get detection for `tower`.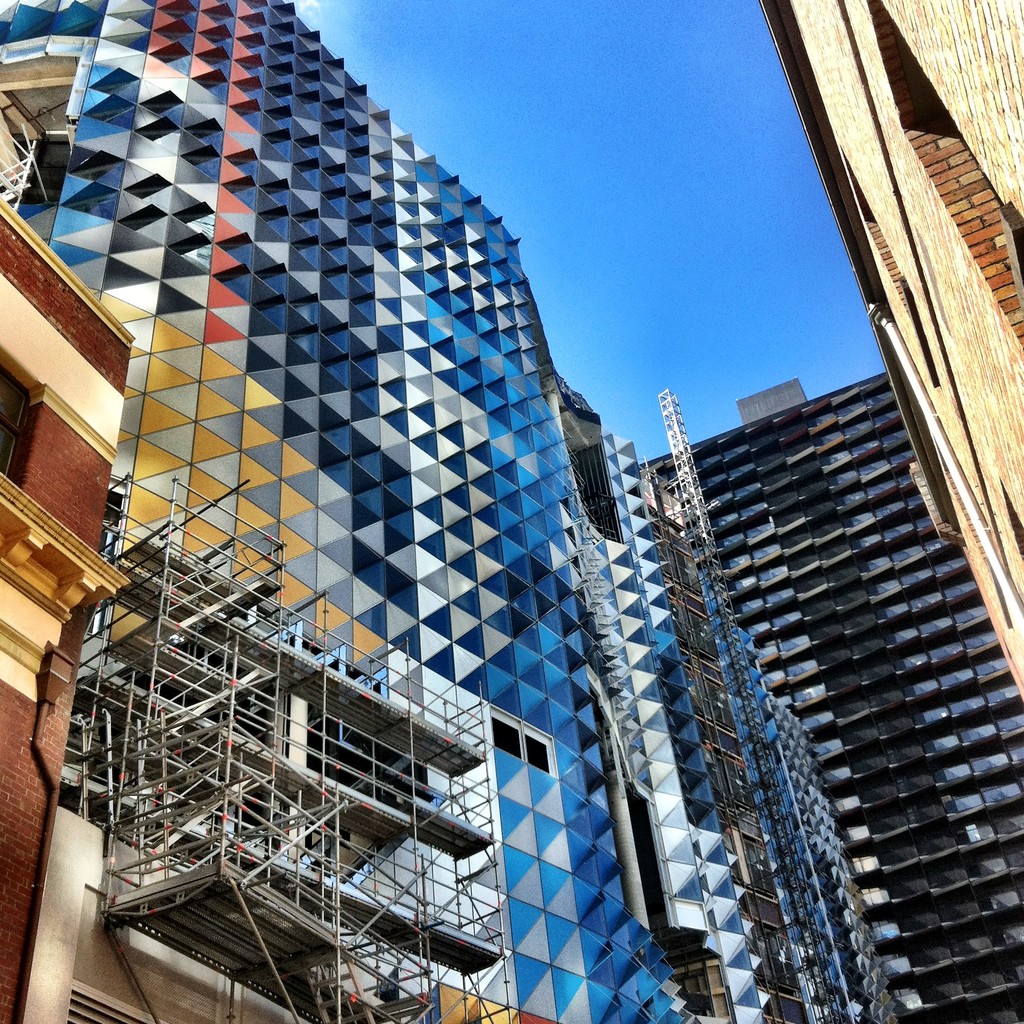
Detection: box=[646, 356, 1015, 1023].
